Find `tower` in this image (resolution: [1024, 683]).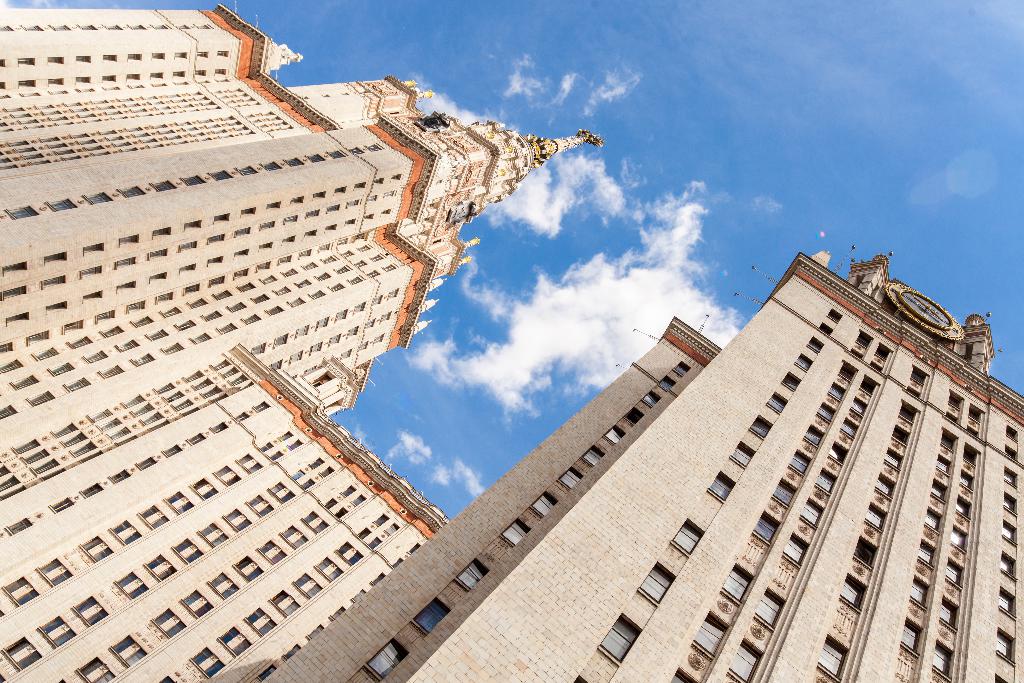
[0,4,593,680].
